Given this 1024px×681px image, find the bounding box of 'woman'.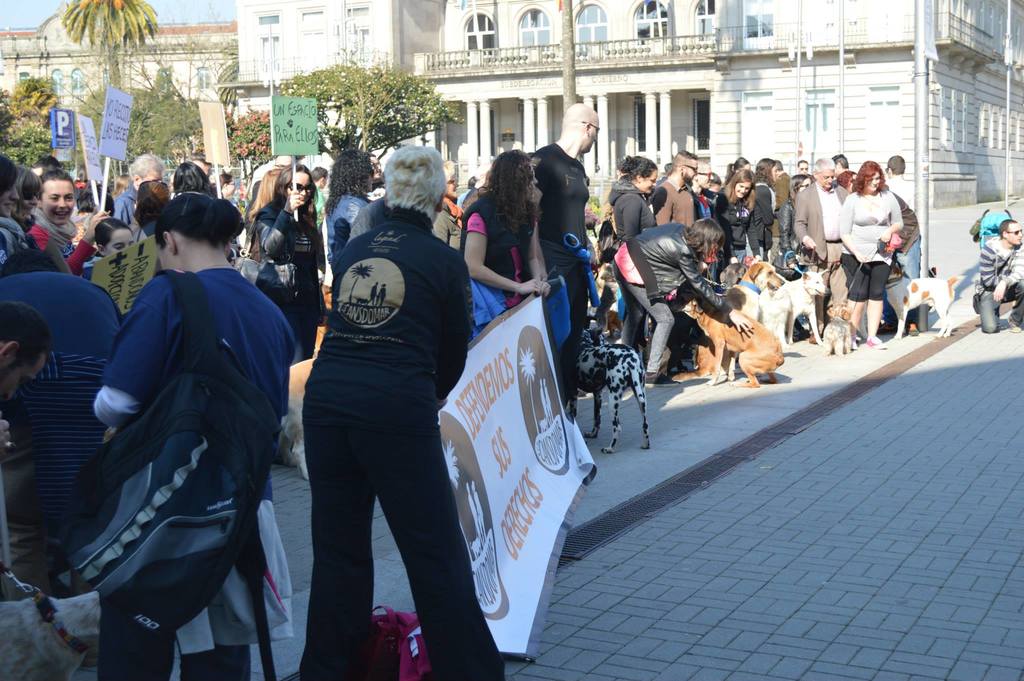
bbox=[318, 140, 378, 282].
